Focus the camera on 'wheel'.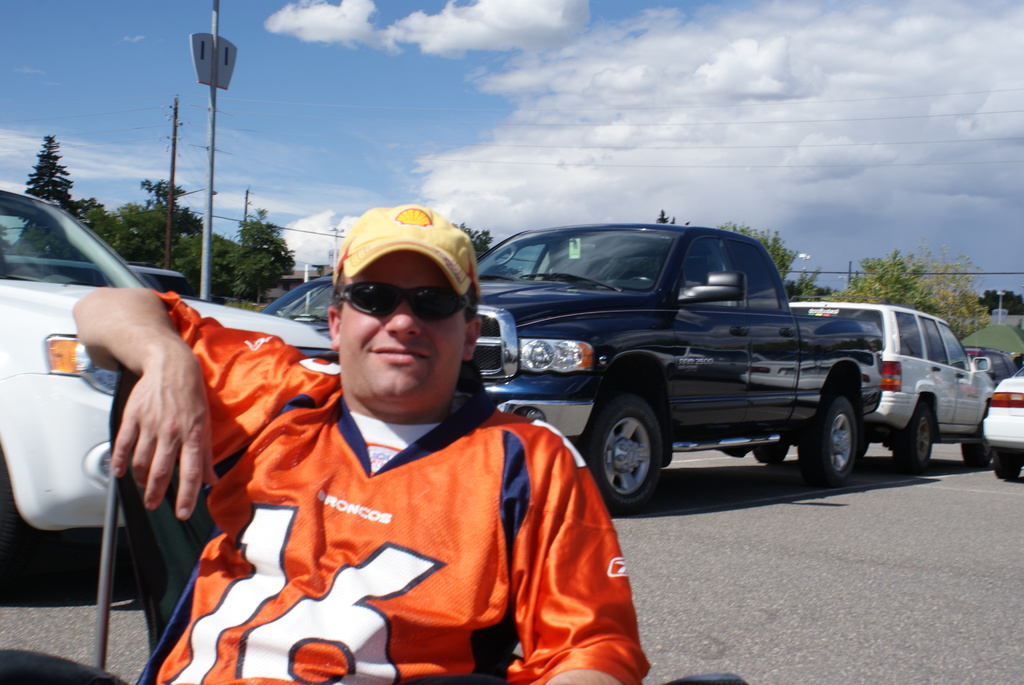
Focus region: x1=992, y1=448, x2=1021, y2=481.
